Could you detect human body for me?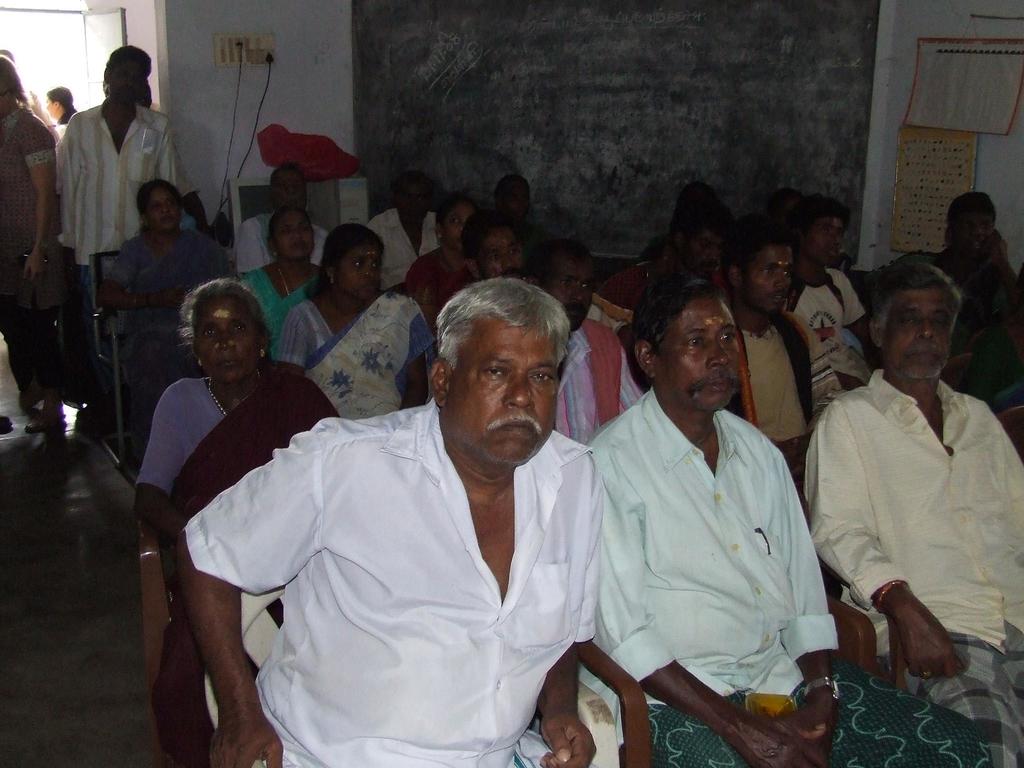
Detection result: left=700, top=224, right=825, bottom=502.
